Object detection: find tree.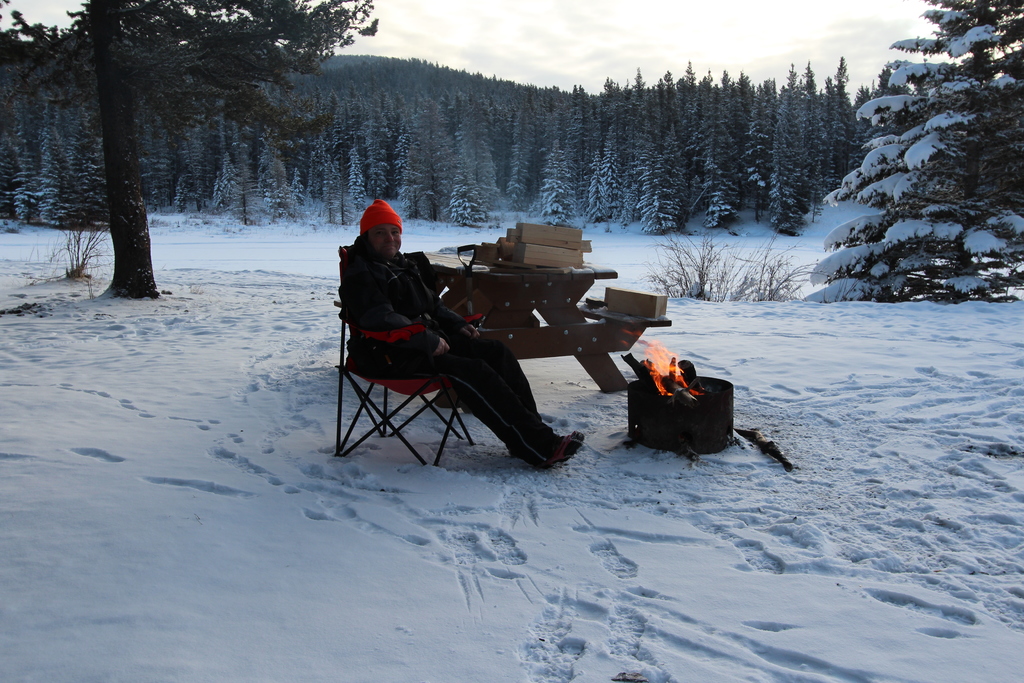
<region>729, 67, 771, 202</region>.
